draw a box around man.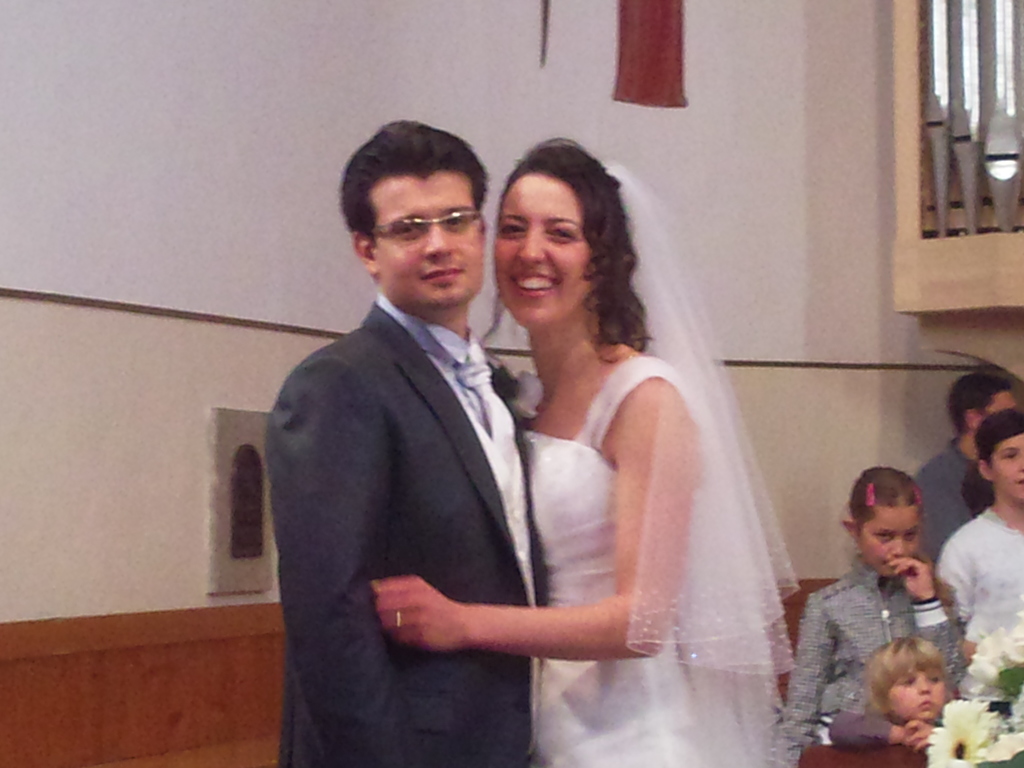
245,74,570,767.
